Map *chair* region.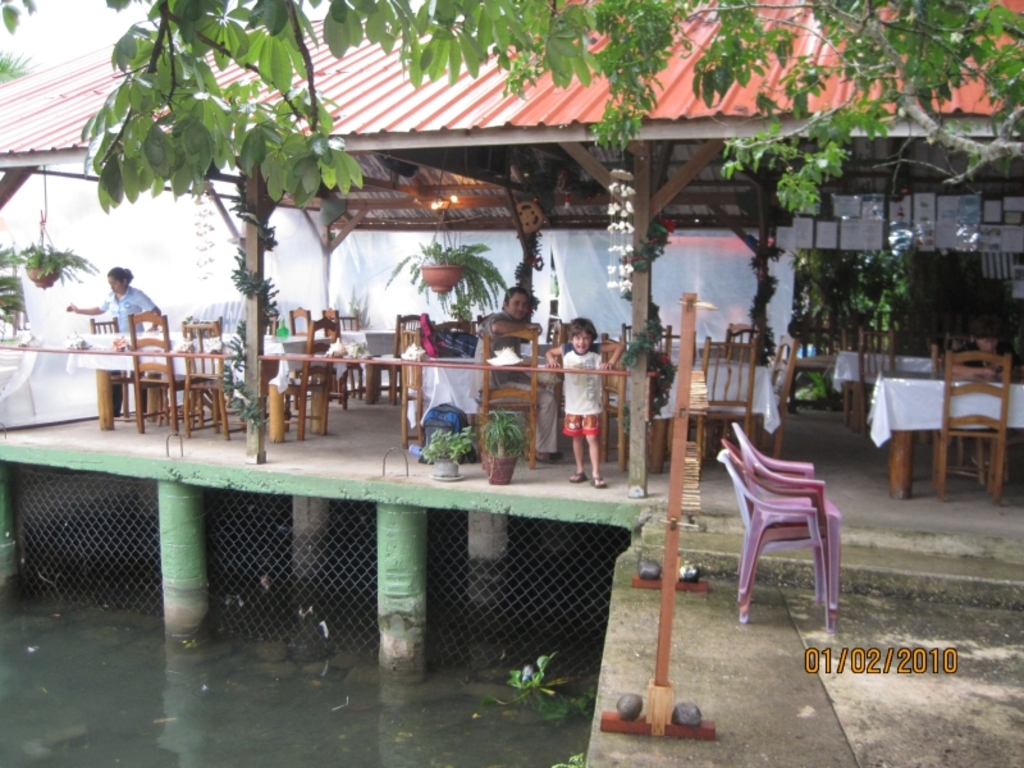
Mapped to BBox(931, 349, 992, 483).
